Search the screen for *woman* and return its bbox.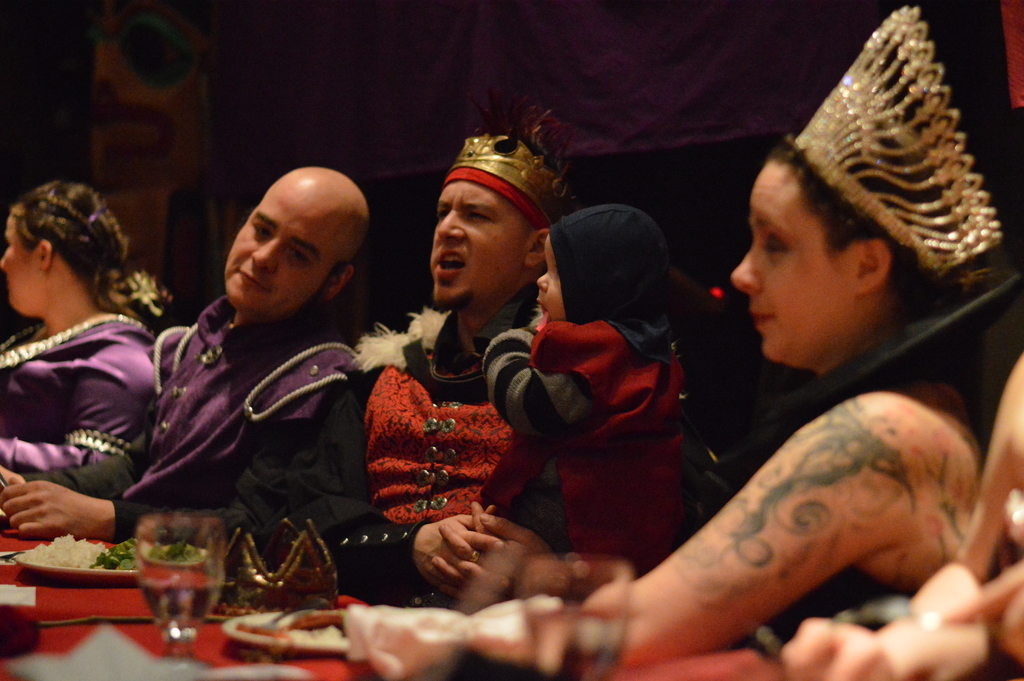
Found: x1=584 y1=0 x2=1023 y2=672.
